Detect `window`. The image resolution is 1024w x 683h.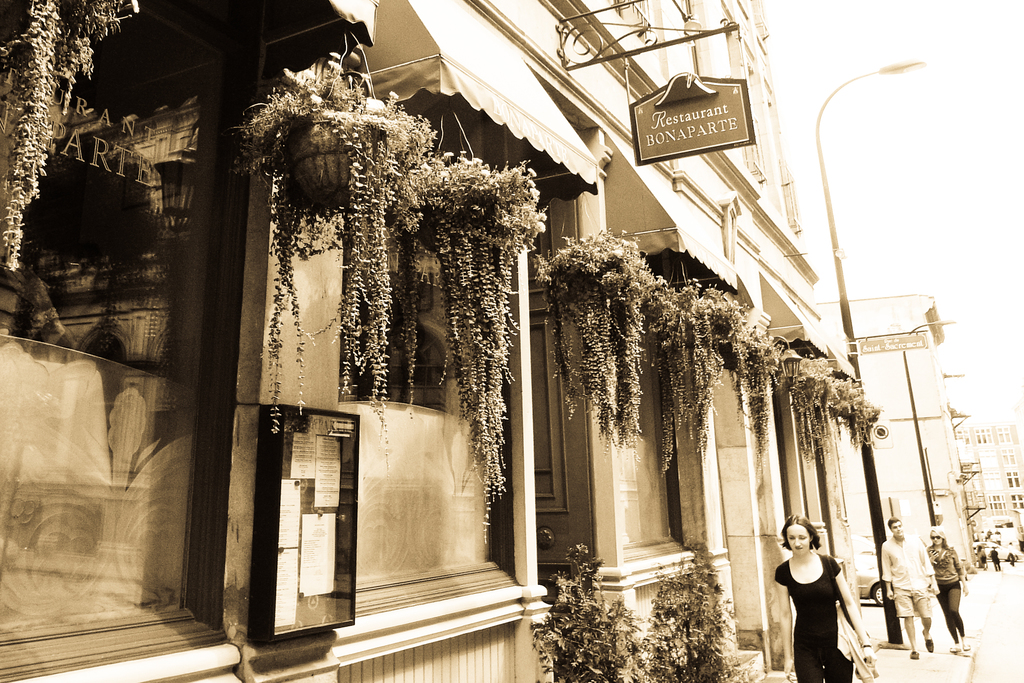
<bbox>0, 13, 234, 682</bbox>.
